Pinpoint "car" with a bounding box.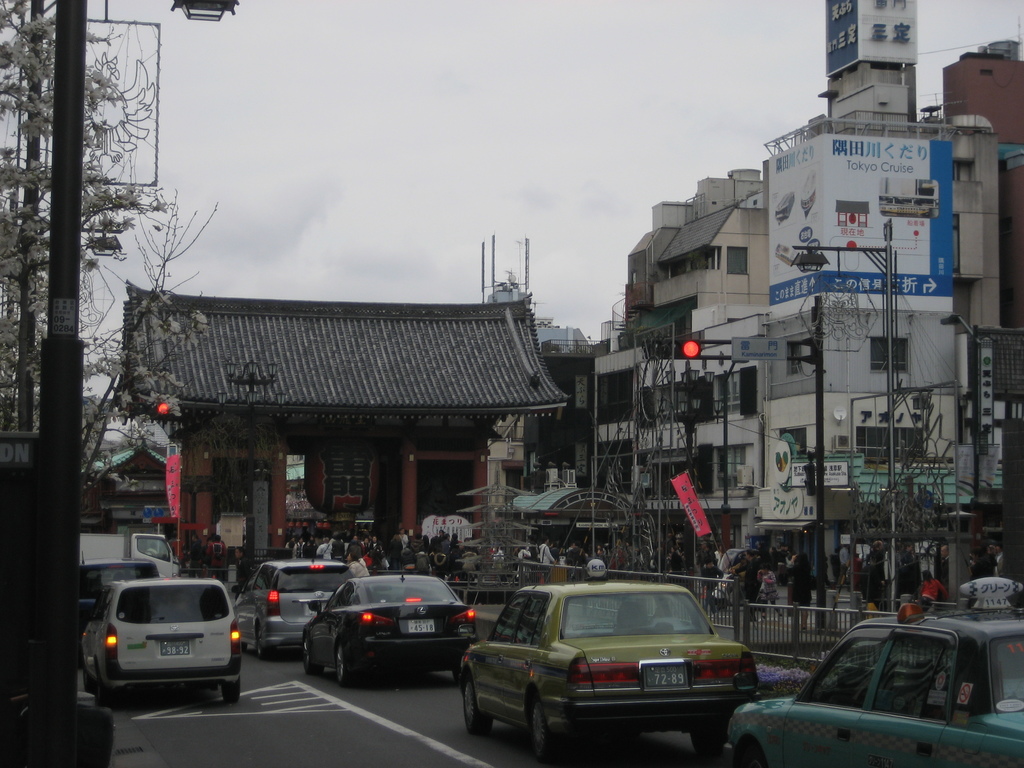
<box>75,570,243,709</box>.
